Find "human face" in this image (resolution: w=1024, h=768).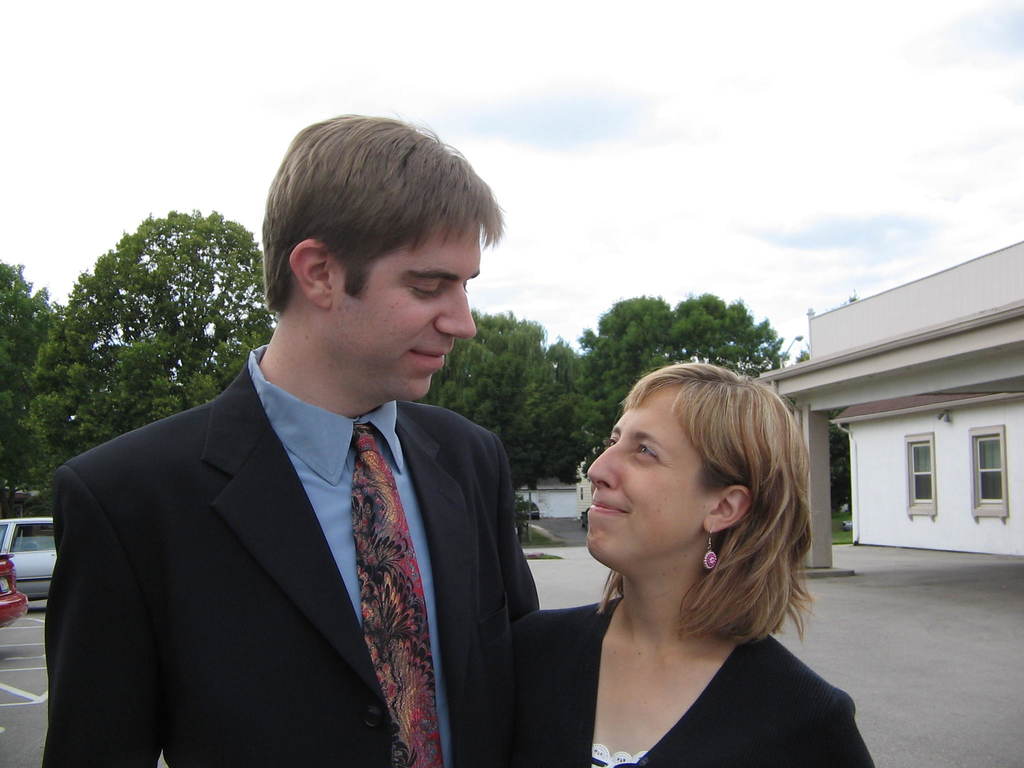
[left=336, top=223, right=475, bottom=398].
